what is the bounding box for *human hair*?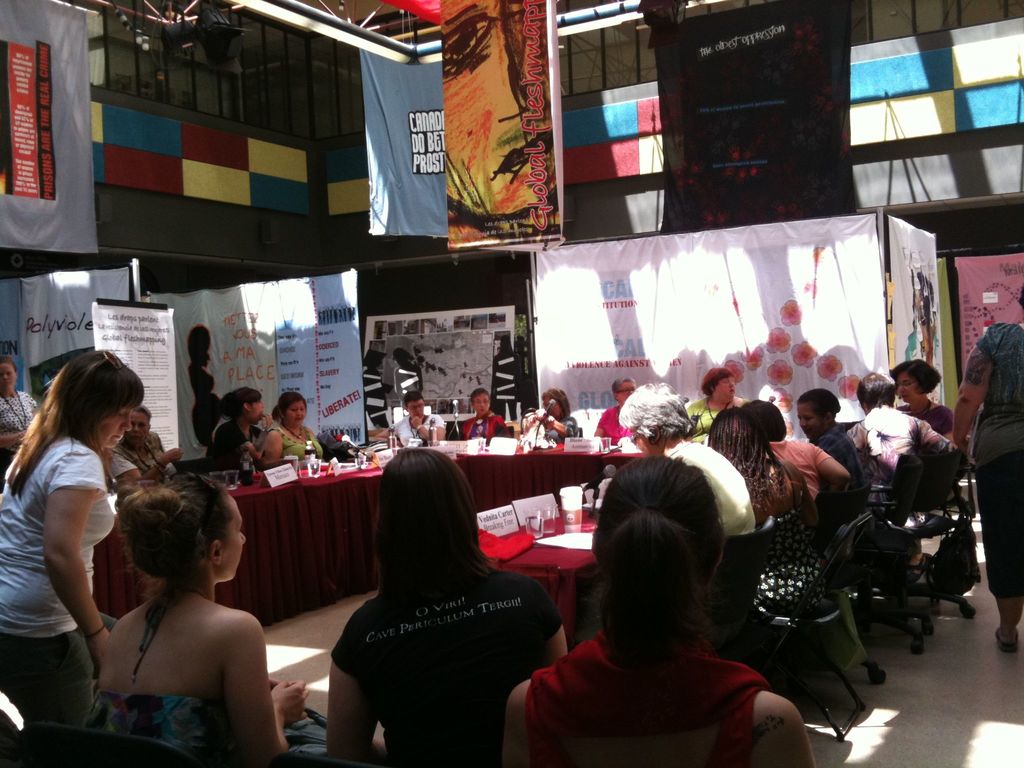
locate(583, 454, 744, 705).
